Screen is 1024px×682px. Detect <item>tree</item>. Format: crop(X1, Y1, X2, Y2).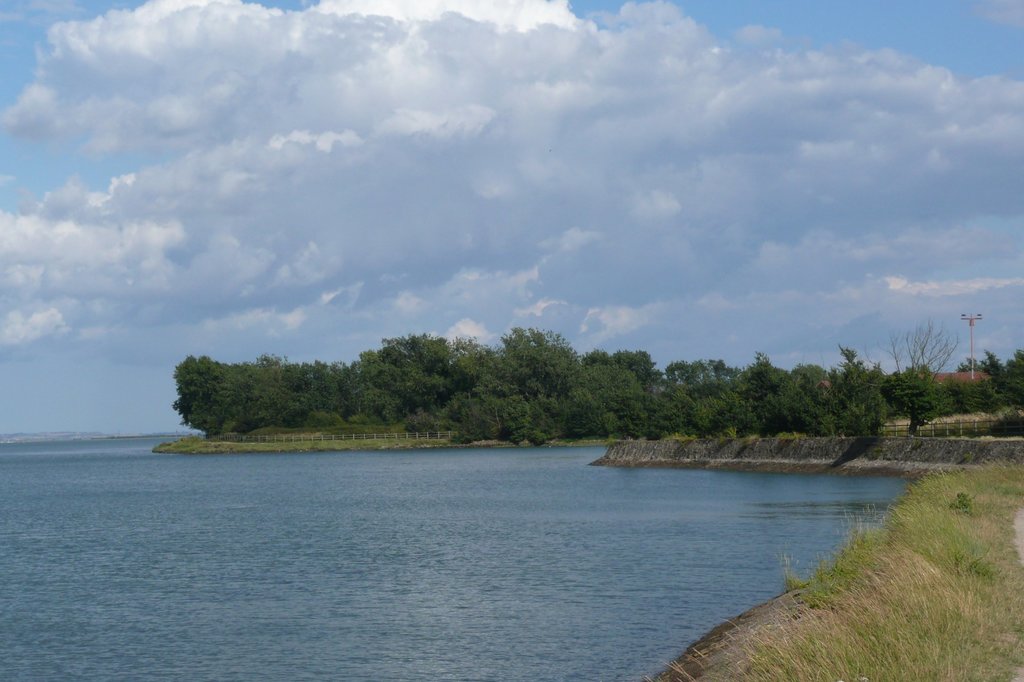
crop(170, 354, 222, 438).
